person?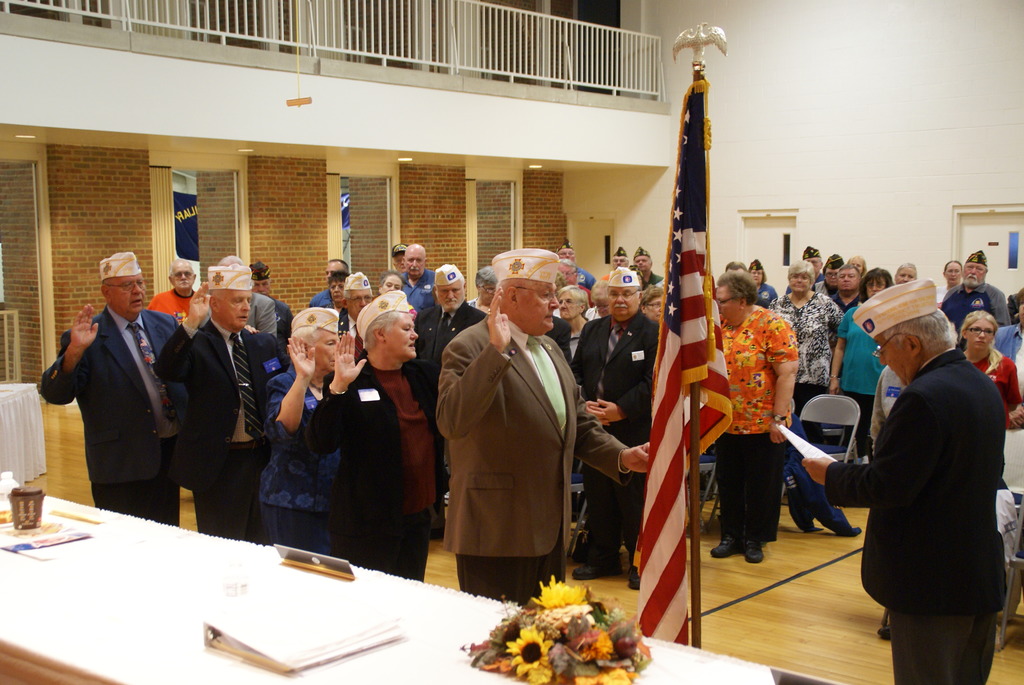
856:235:1012:679
